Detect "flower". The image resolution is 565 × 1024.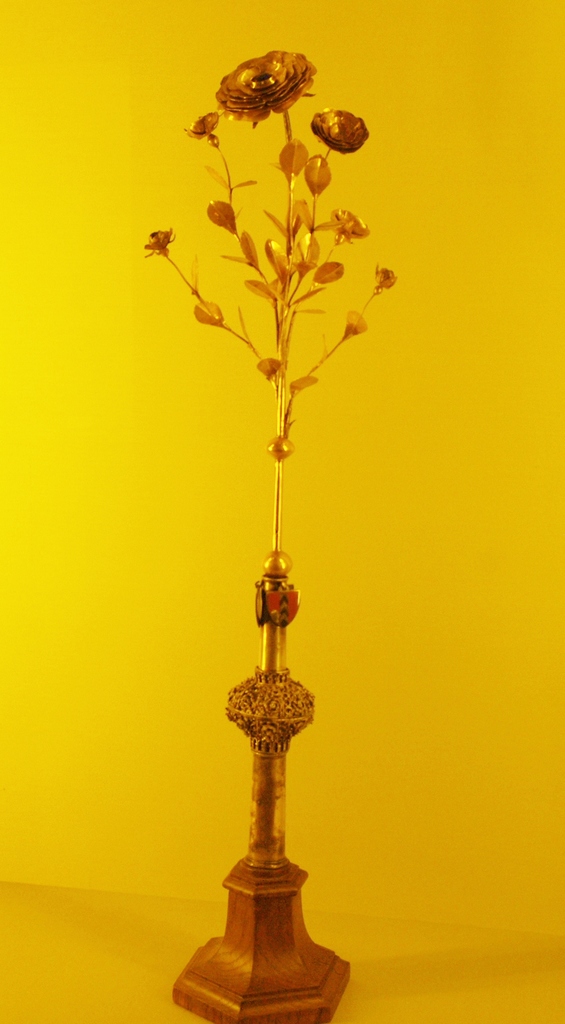
box(184, 109, 220, 137).
